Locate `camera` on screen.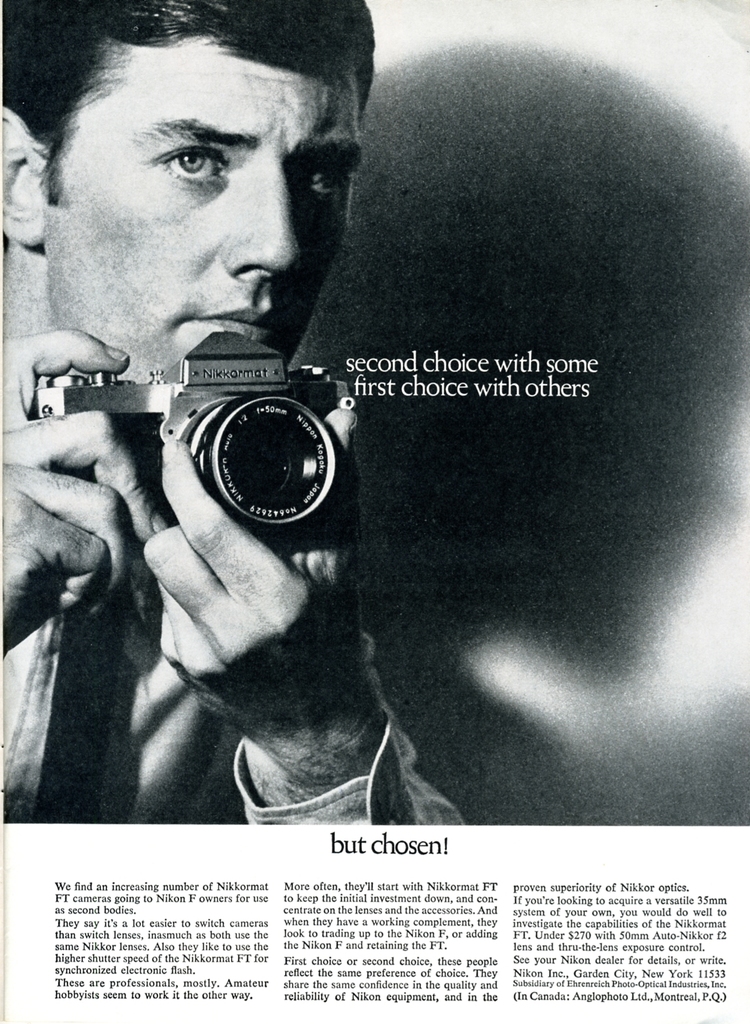
On screen at box(23, 332, 355, 545).
